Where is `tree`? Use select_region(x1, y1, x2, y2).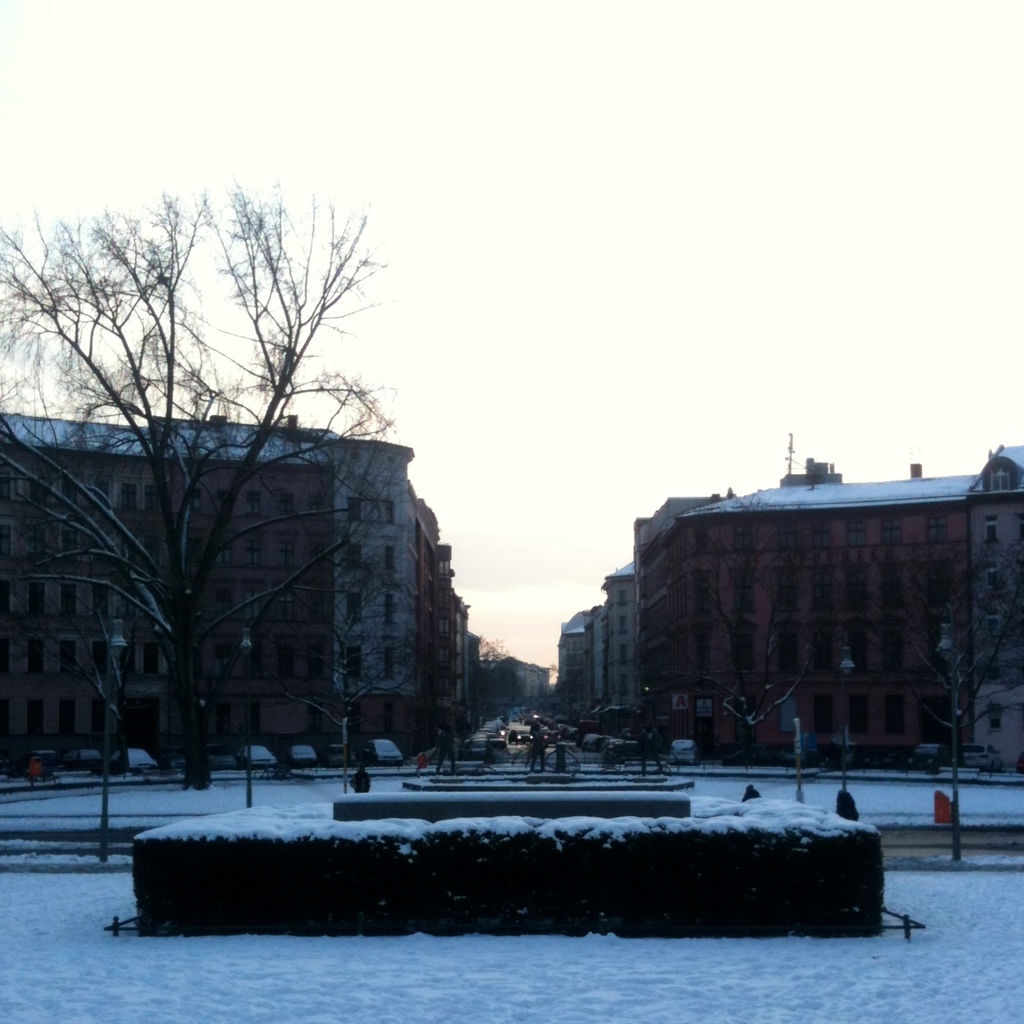
select_region(476, 633, 529, 736).
